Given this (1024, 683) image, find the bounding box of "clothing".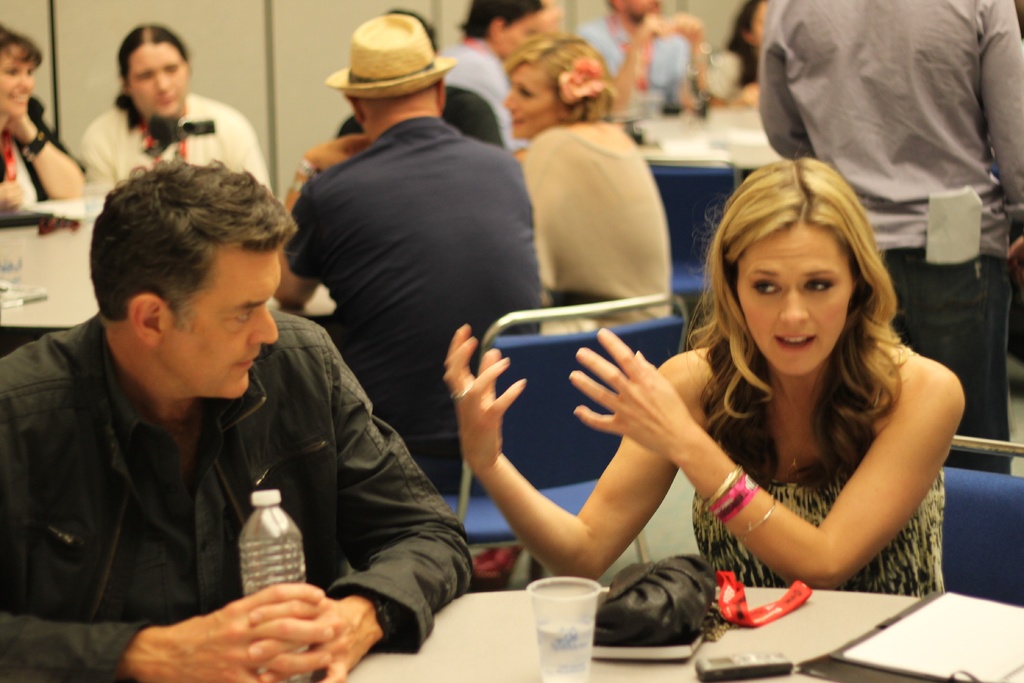
(x1=0, y1=96, x2=81, y2=210).
